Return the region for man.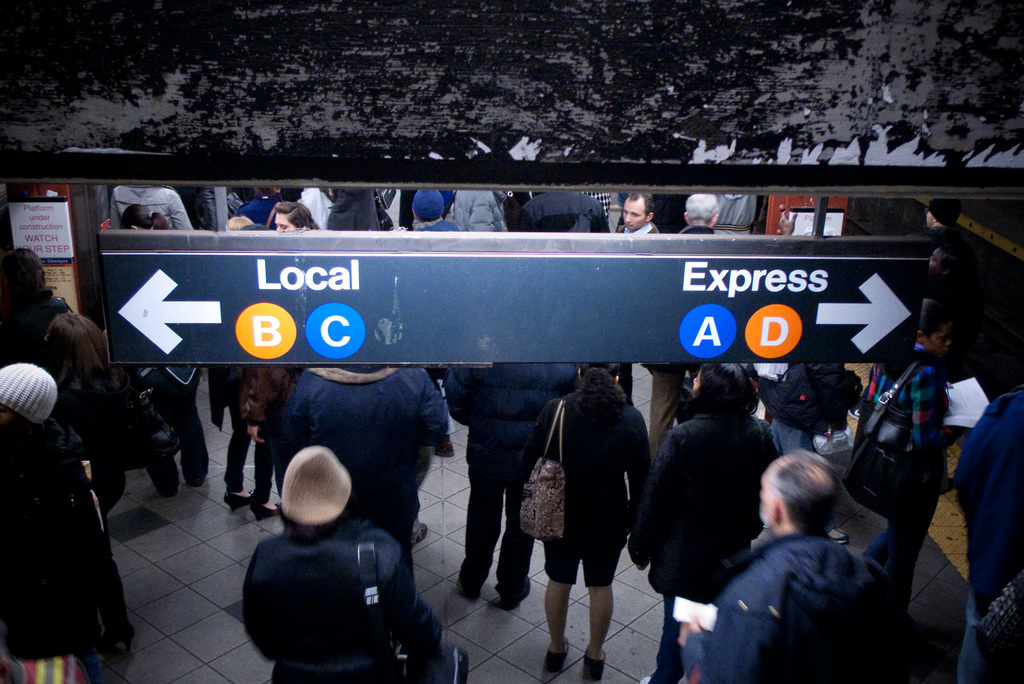
{"x1": 410, "y1": 188, "x2": 461, "y2": 232}.
